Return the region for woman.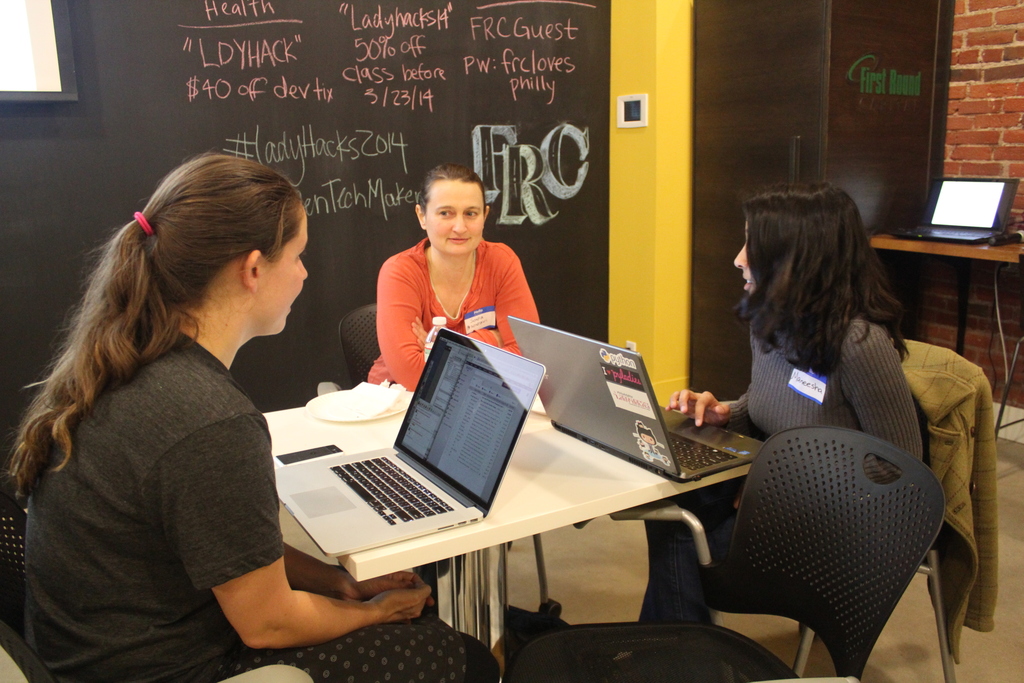
select_region(8, 151, 499, 682).
